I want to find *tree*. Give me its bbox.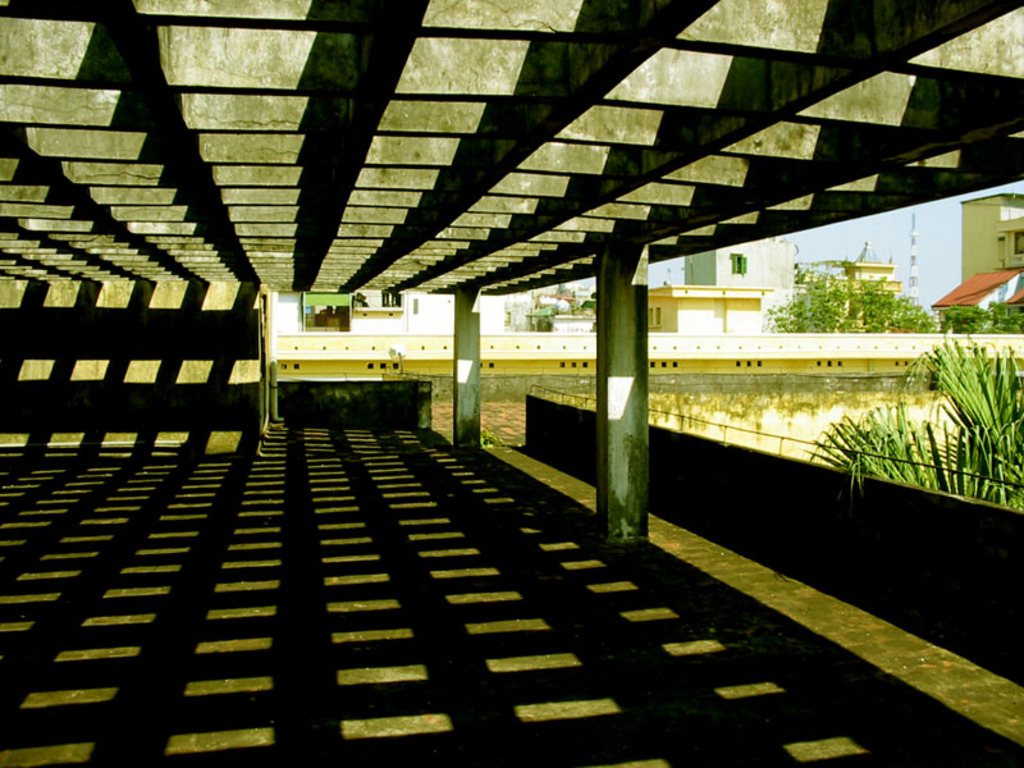
BBox(938, 298, 1023, 334).
